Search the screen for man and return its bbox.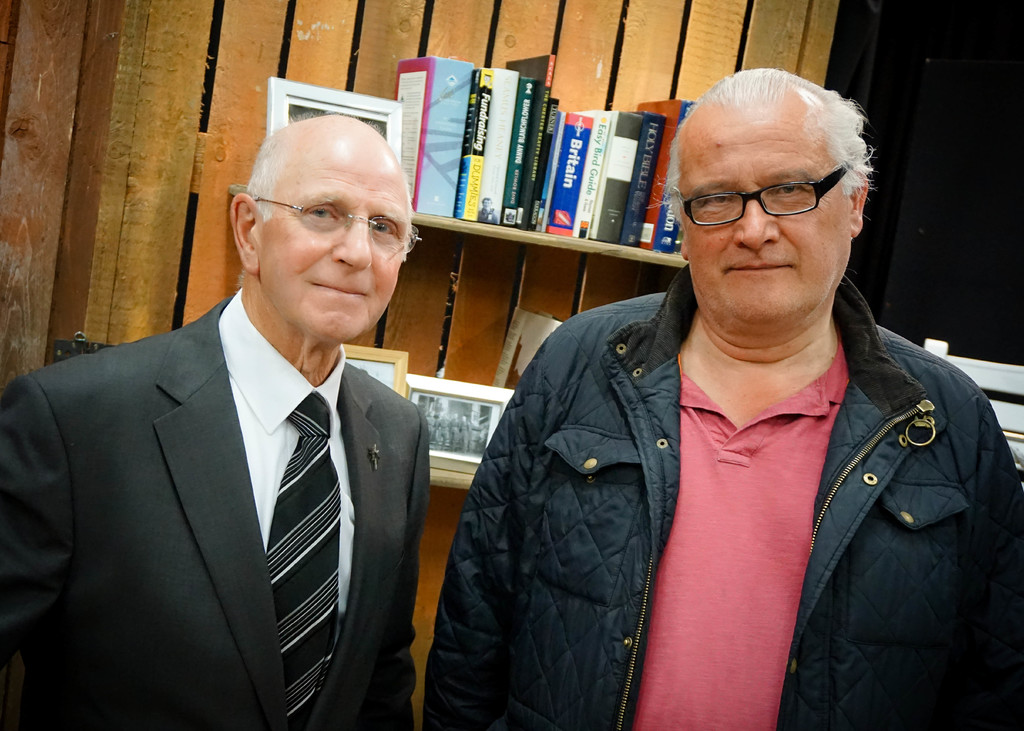
Found: x1=17, y1=120, x2=444, y2=730.
